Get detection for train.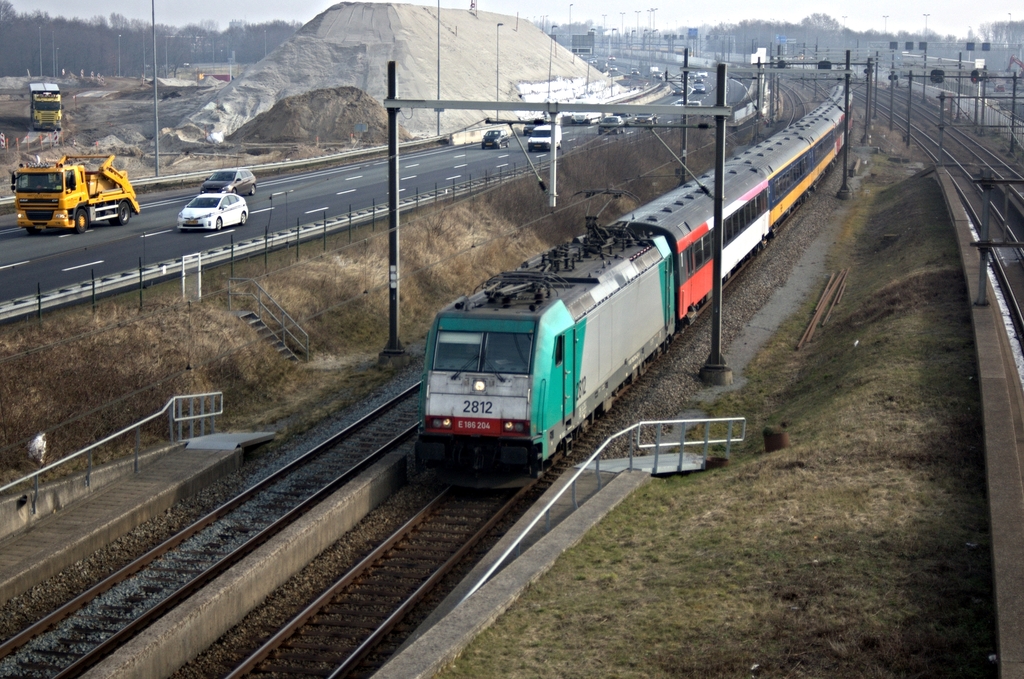
Detection: {"x1": 422, "y1": 83, "x2": 852, "y2": 481}.
